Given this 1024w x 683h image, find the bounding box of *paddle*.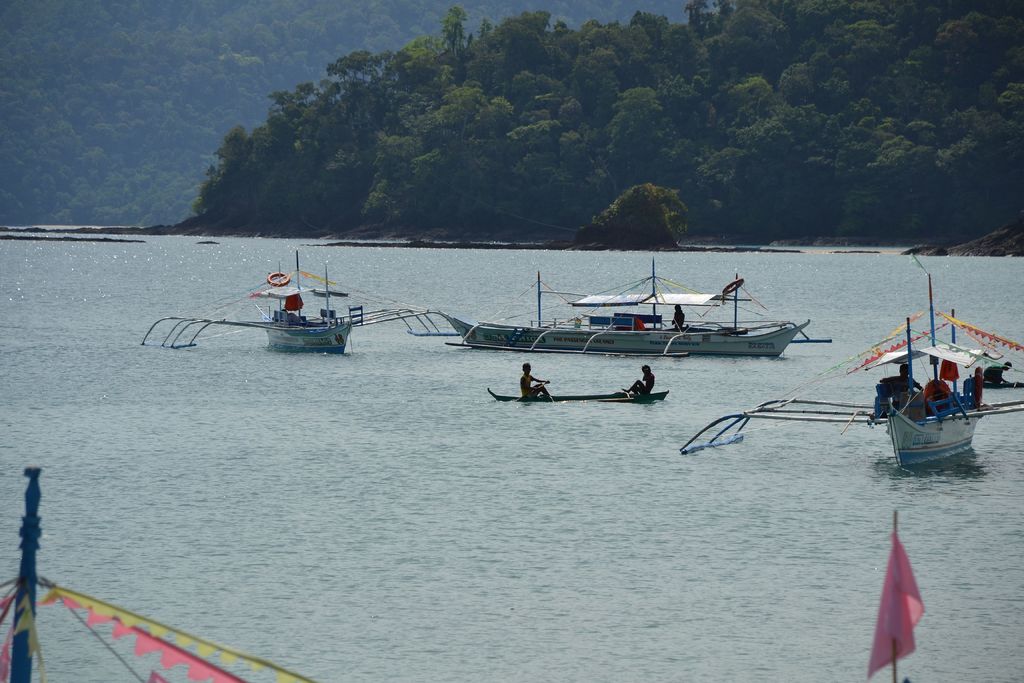
(x1=515, y1=381, x2=547, y2=403).
